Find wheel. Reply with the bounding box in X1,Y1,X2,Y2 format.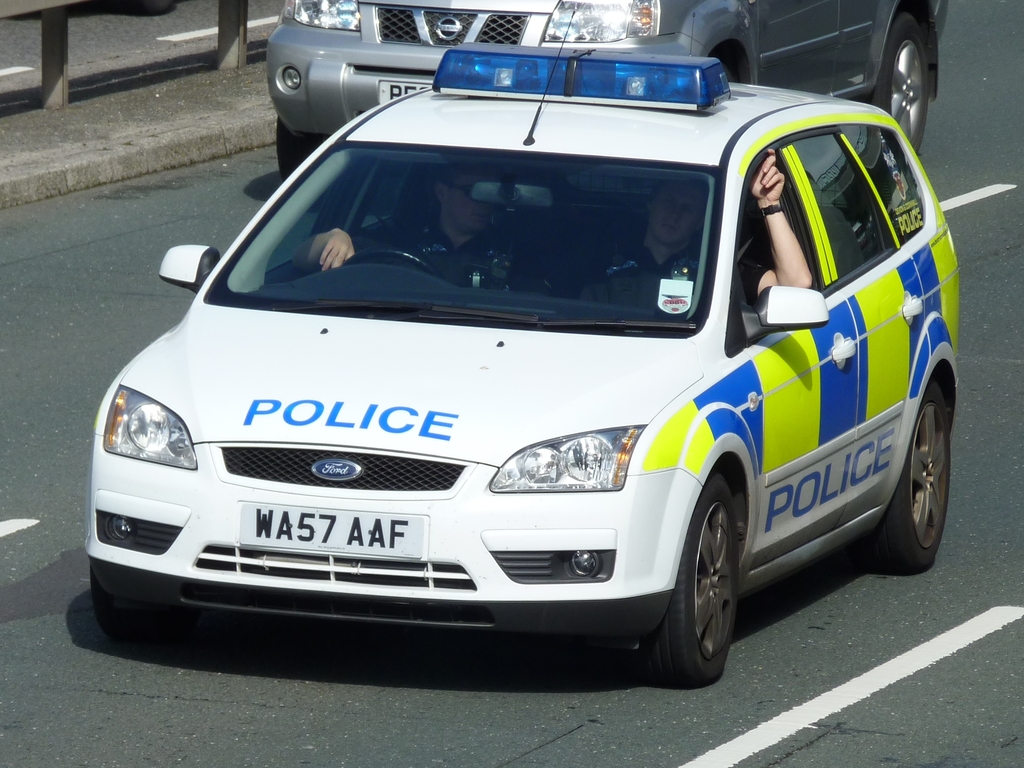
710,46,743,83.
